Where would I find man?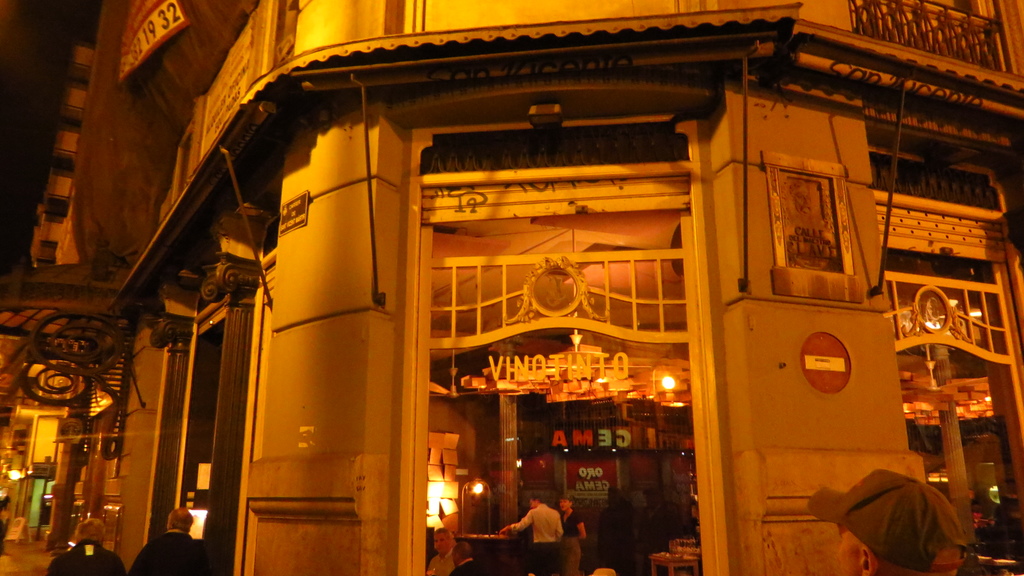
At x1=130 y1=508 x2=209 y2=574.
